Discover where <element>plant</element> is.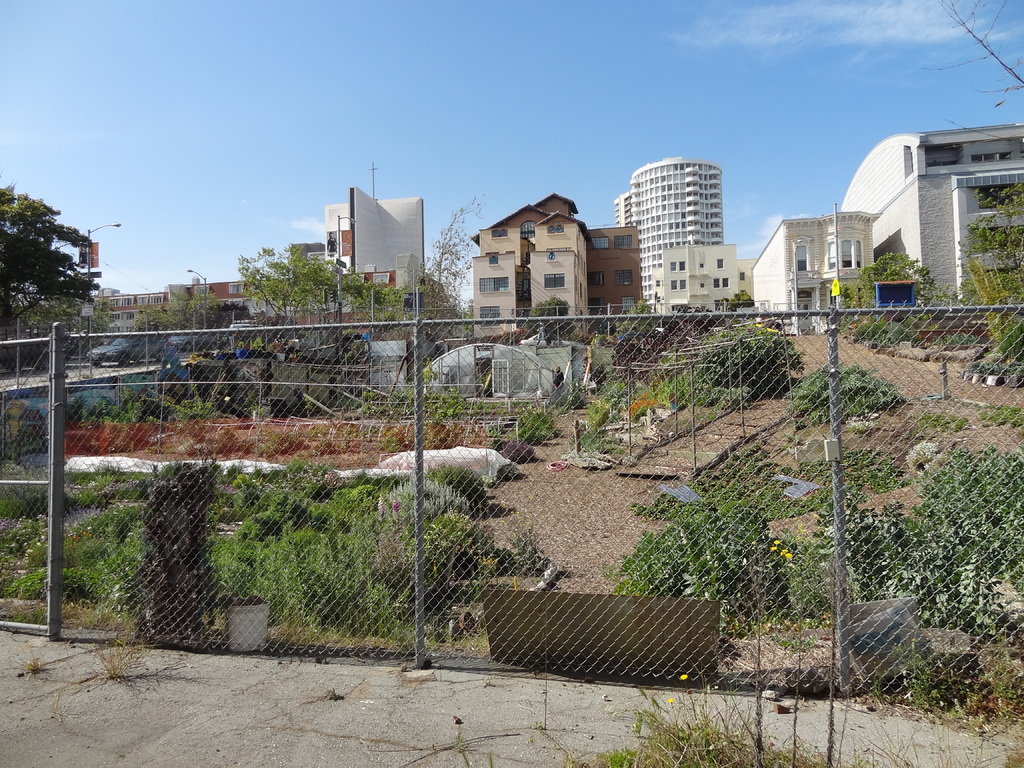
Discovered at detection(905, 650, 968, 712).
